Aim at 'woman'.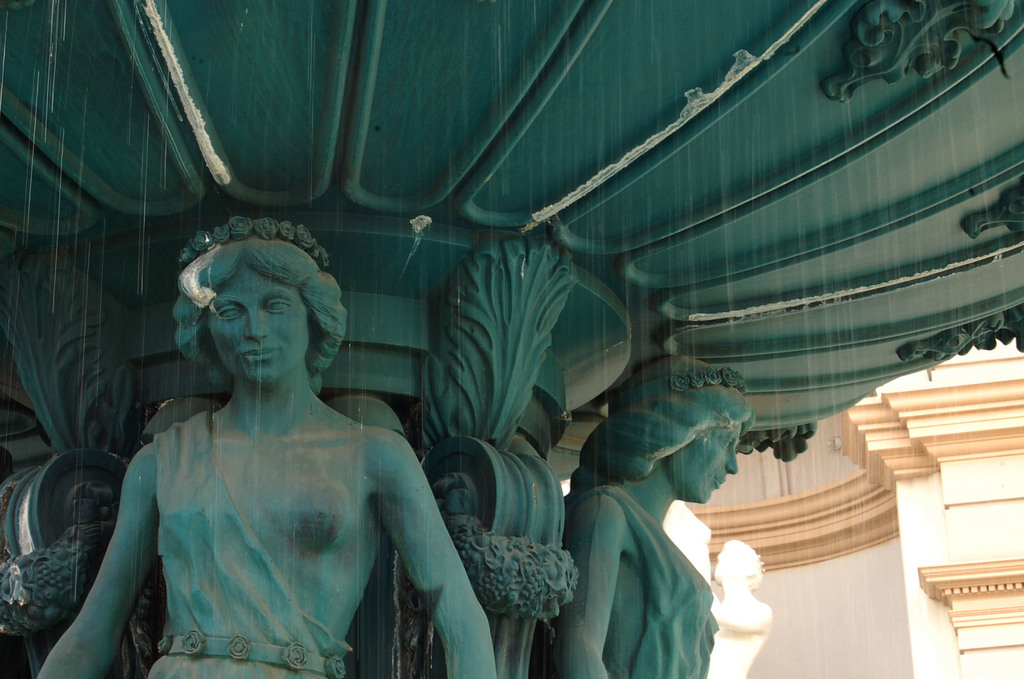
Aimed at rect(93, 230, 463, 678).
